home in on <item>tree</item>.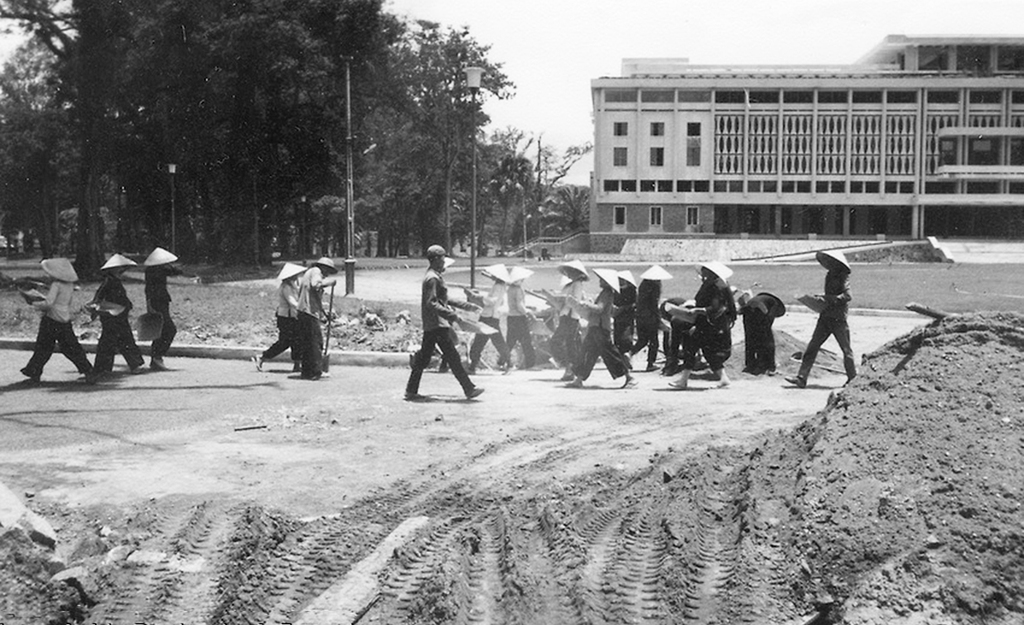
Homed in at bbox(469, 127, 530, 246).
